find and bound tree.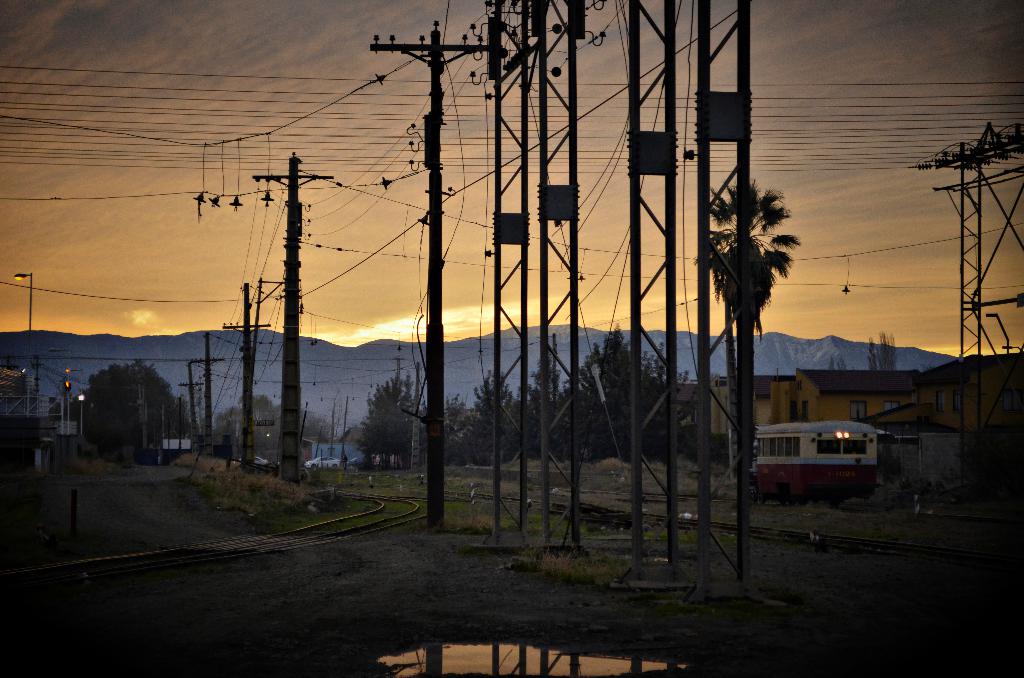
Bound: [left=512, top=362, right=592, bottom=462].
